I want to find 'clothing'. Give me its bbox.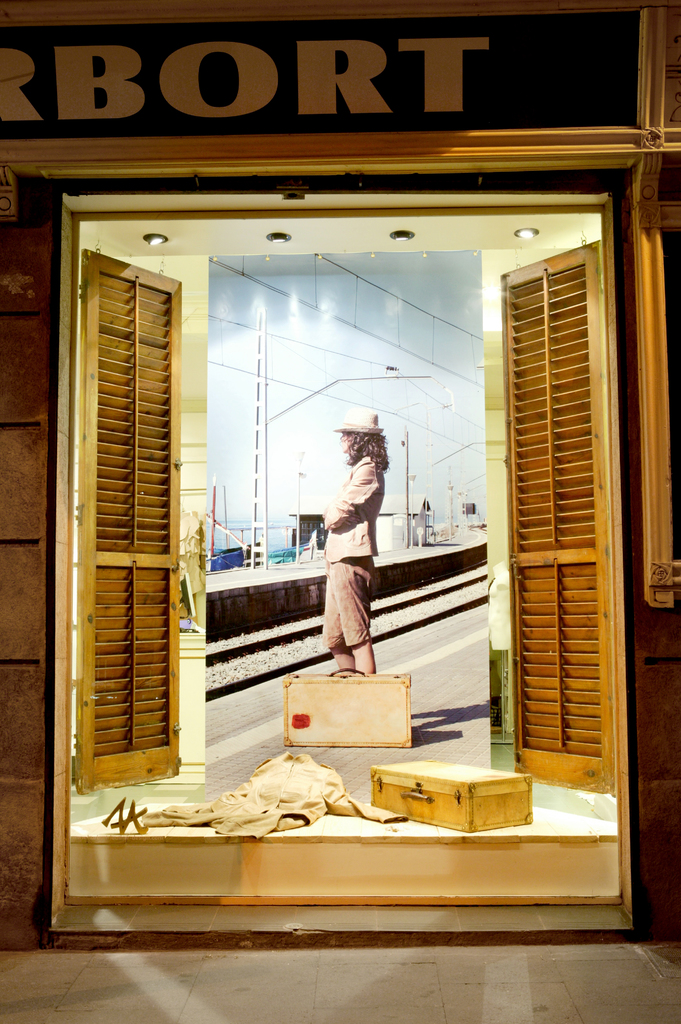
box=[308, 423, 402, 680].
